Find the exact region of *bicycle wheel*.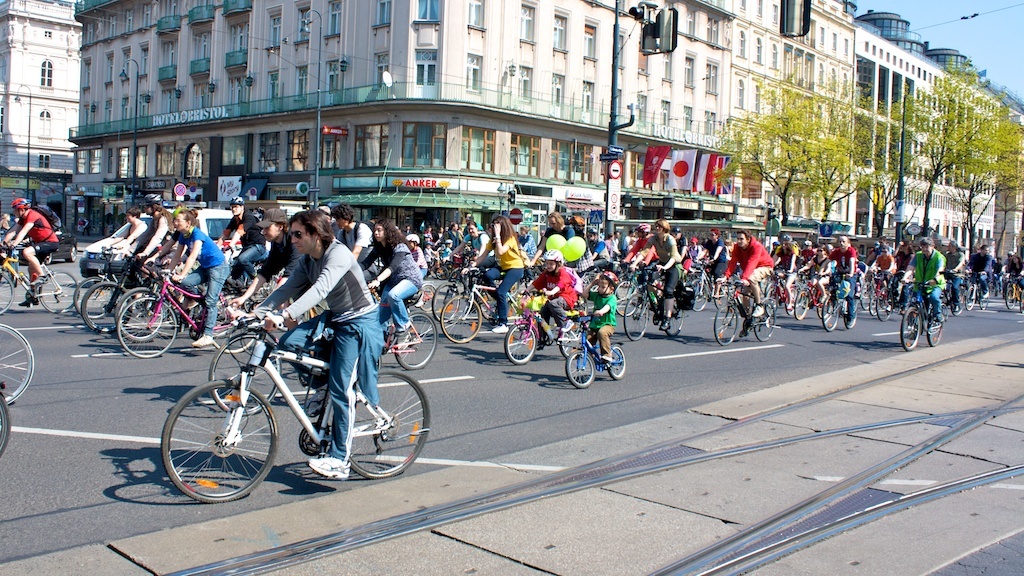
Exact region: (689, 276, 708, 311).
